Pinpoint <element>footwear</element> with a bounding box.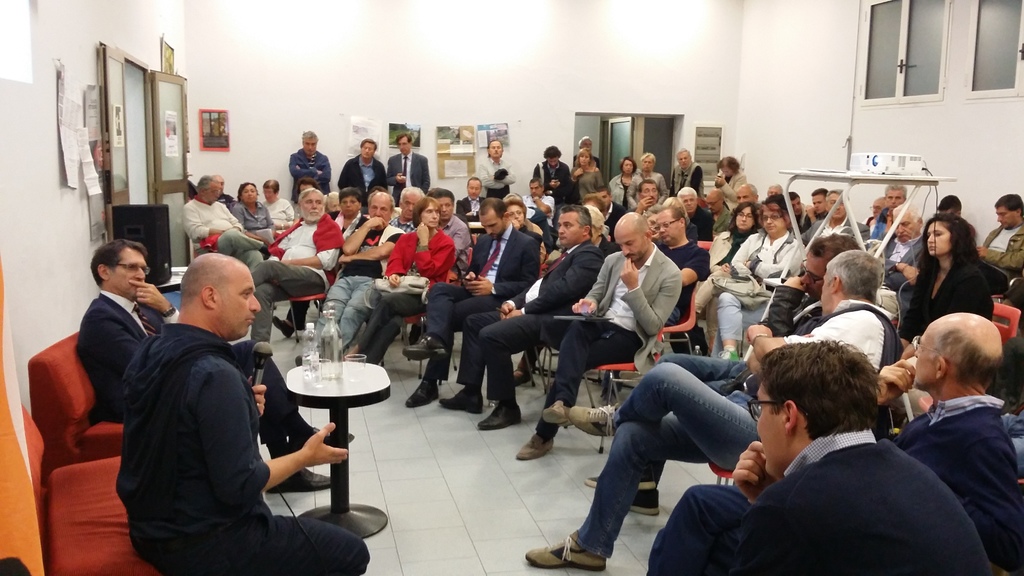
box=[442, 382, 480, 415].
